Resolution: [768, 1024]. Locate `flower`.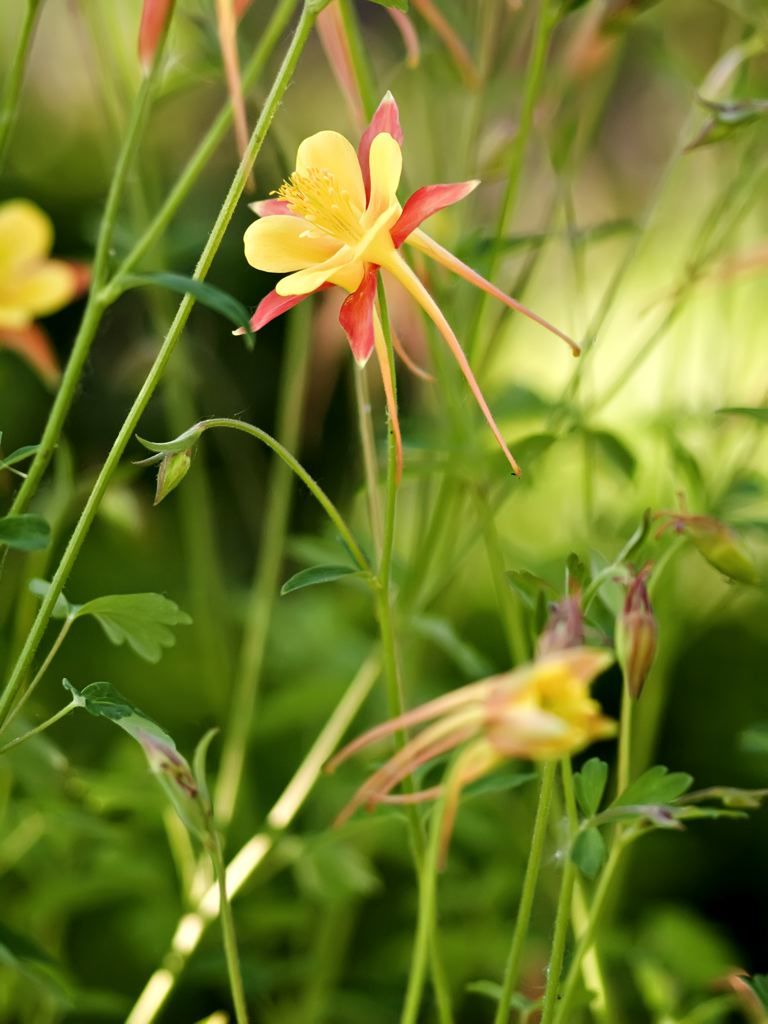
<box>321,635,623,838</box>.
